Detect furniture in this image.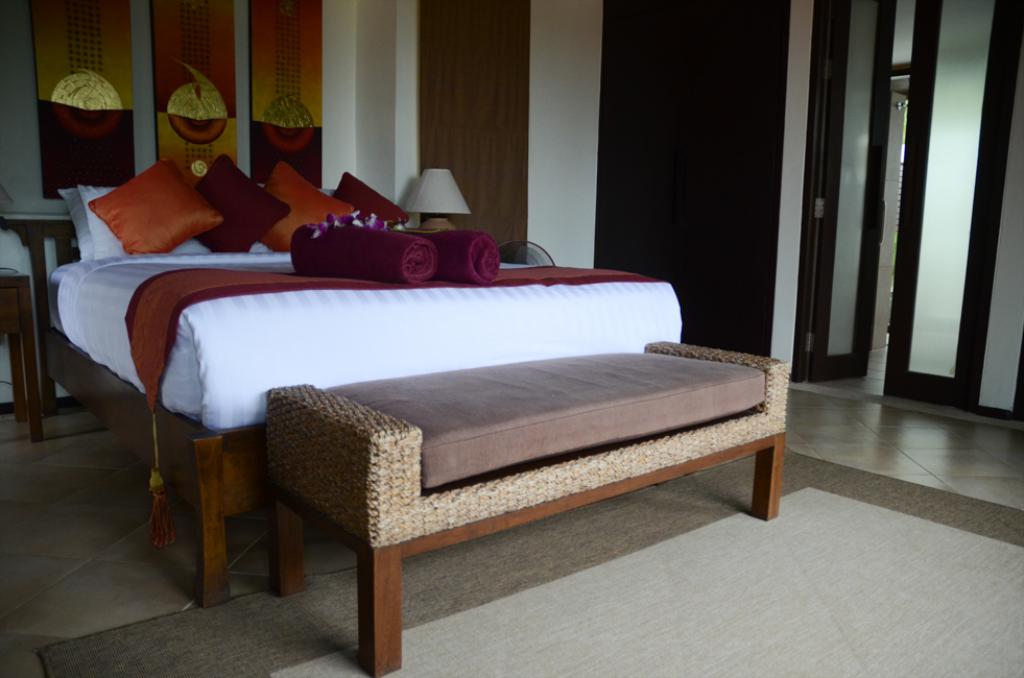
Detection: x1=266, y1=339, x2=791, y2=677.
